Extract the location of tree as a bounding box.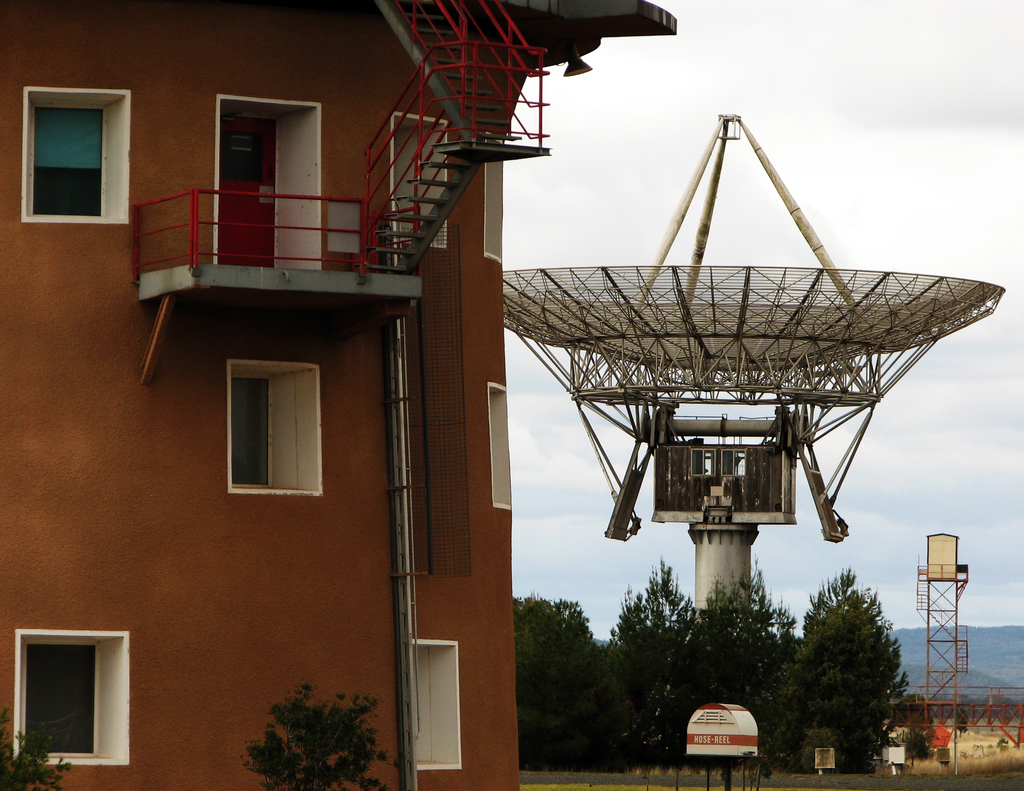
l=692, t=574, r=824, b=746.
